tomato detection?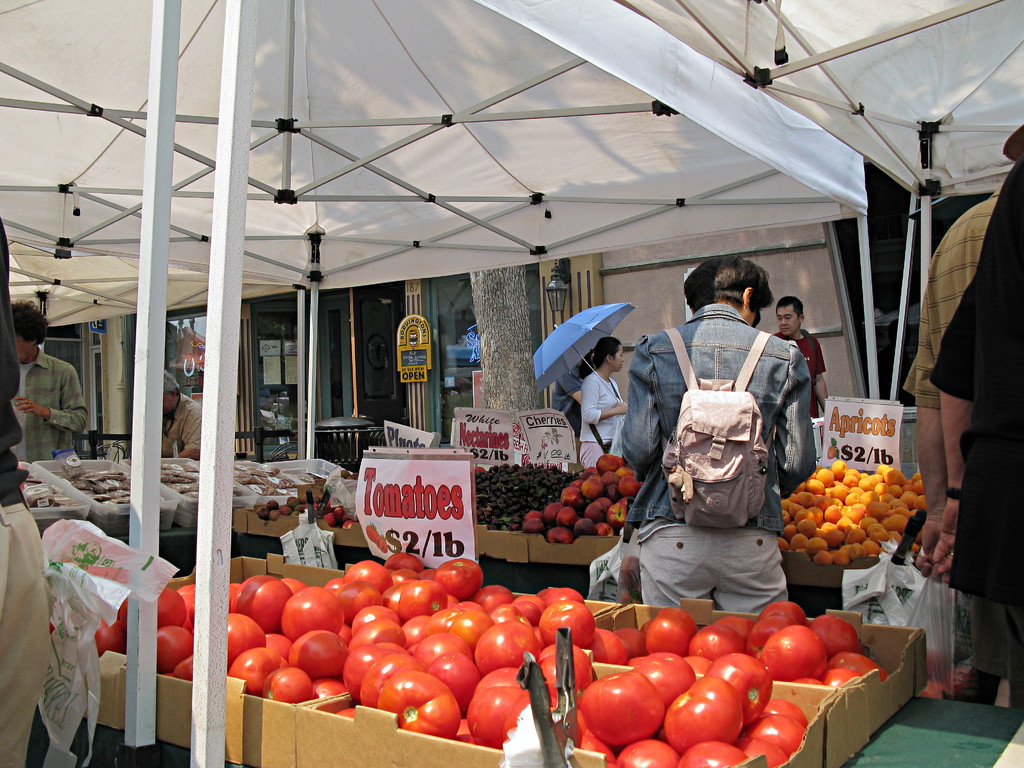
x1=614 y1=623 x2=648 y2=655
